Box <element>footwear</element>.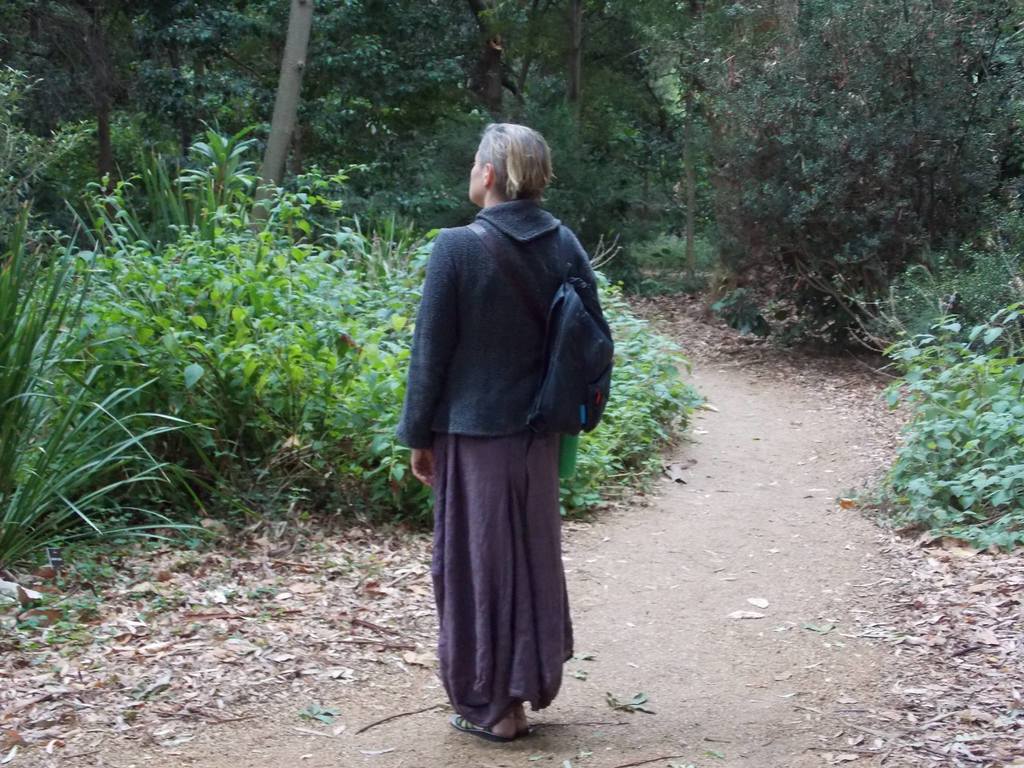
[449,716,516,740].
